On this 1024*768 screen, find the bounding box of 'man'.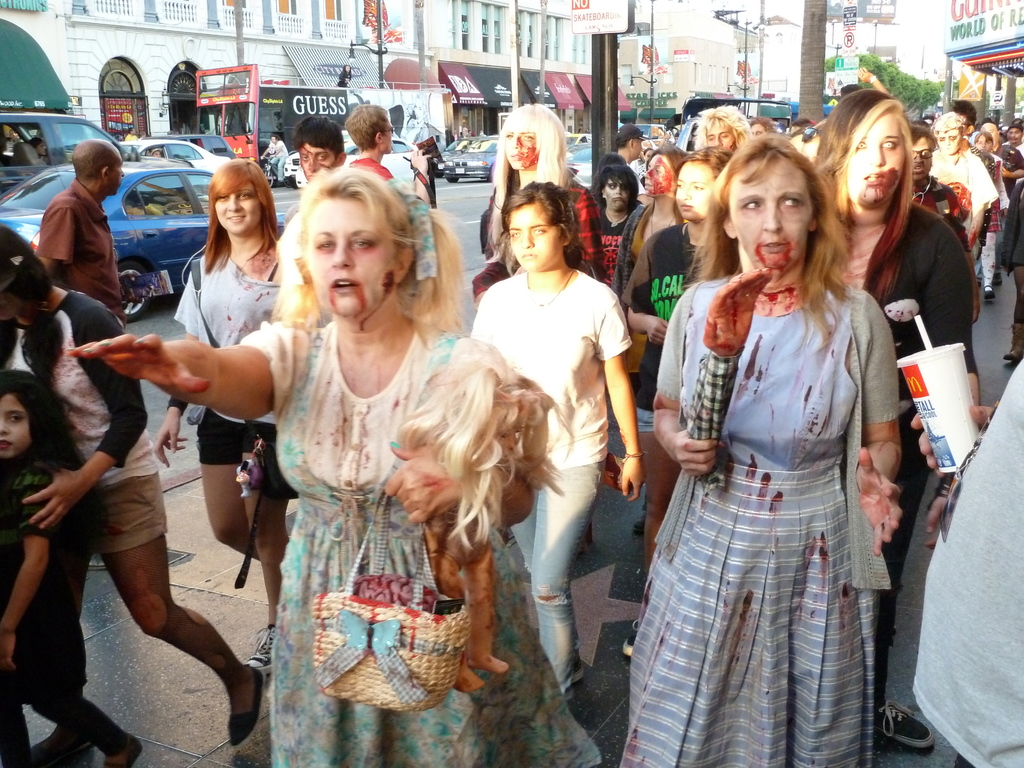
Bounding box: x1=346 y1=95 x2=440 y2=209.
